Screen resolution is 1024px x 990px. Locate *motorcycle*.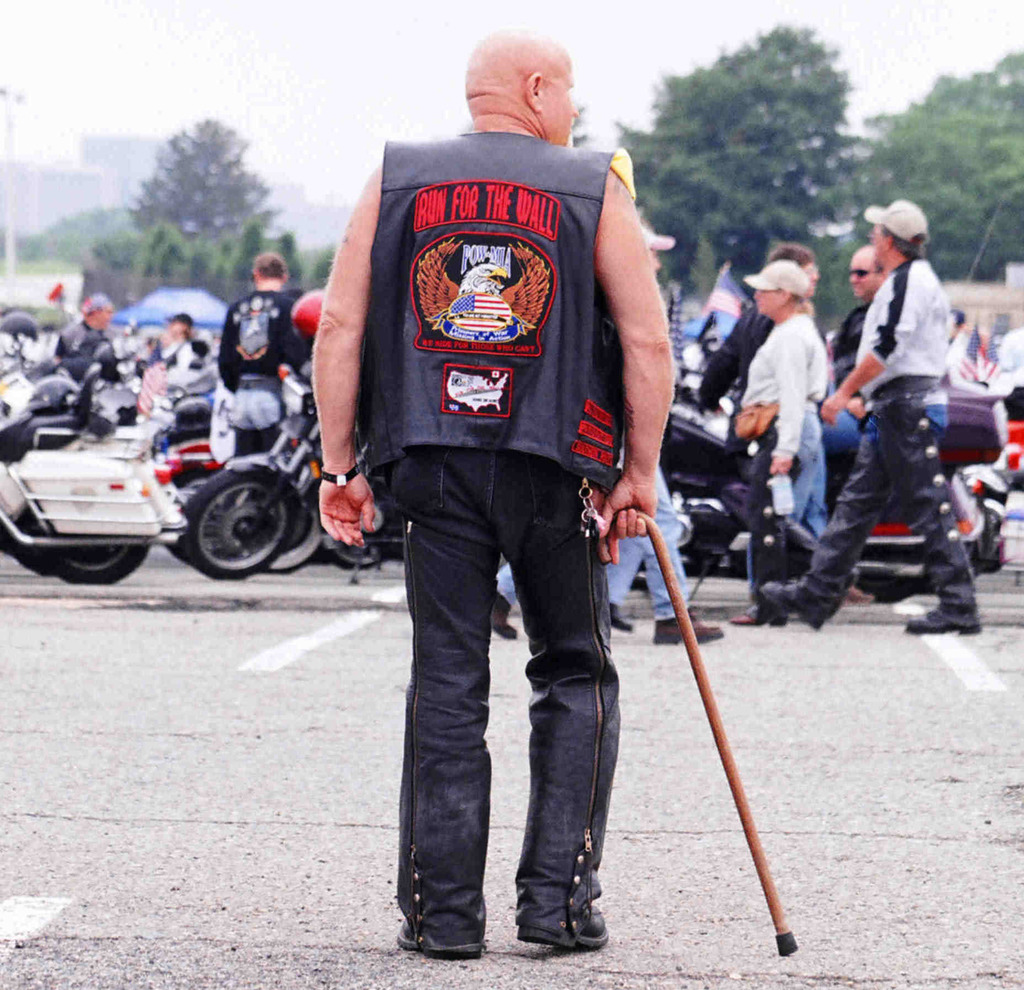
bbox(672, 378, 1004, 605).
